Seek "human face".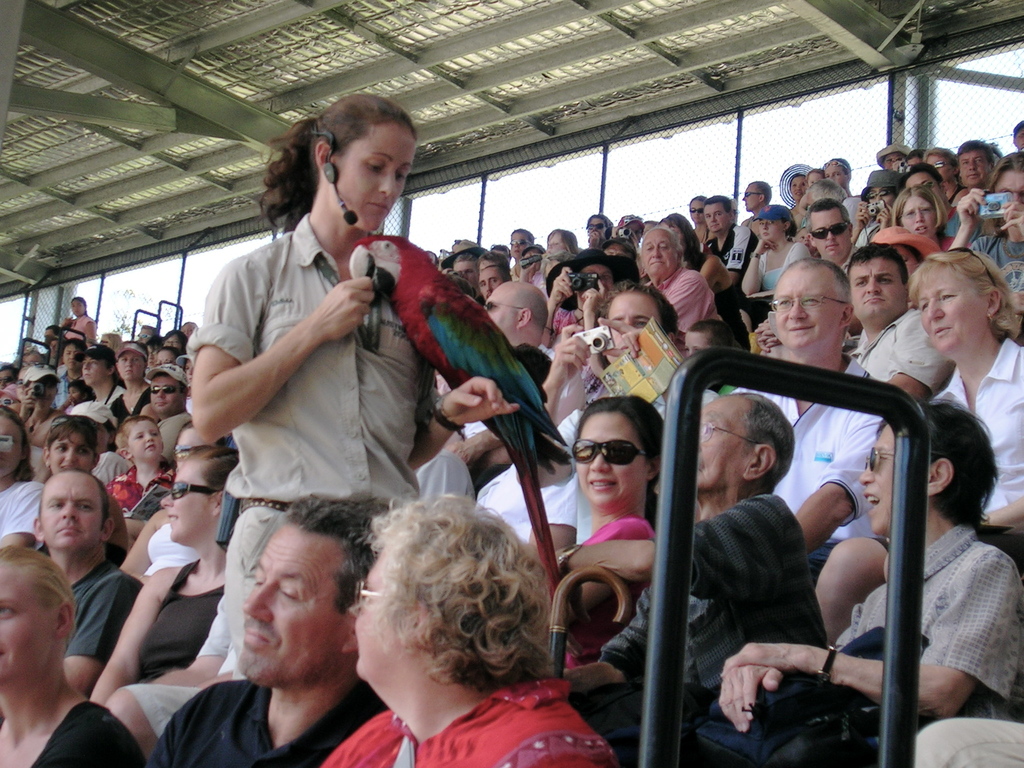
rect(51, 434, 95, 471).
